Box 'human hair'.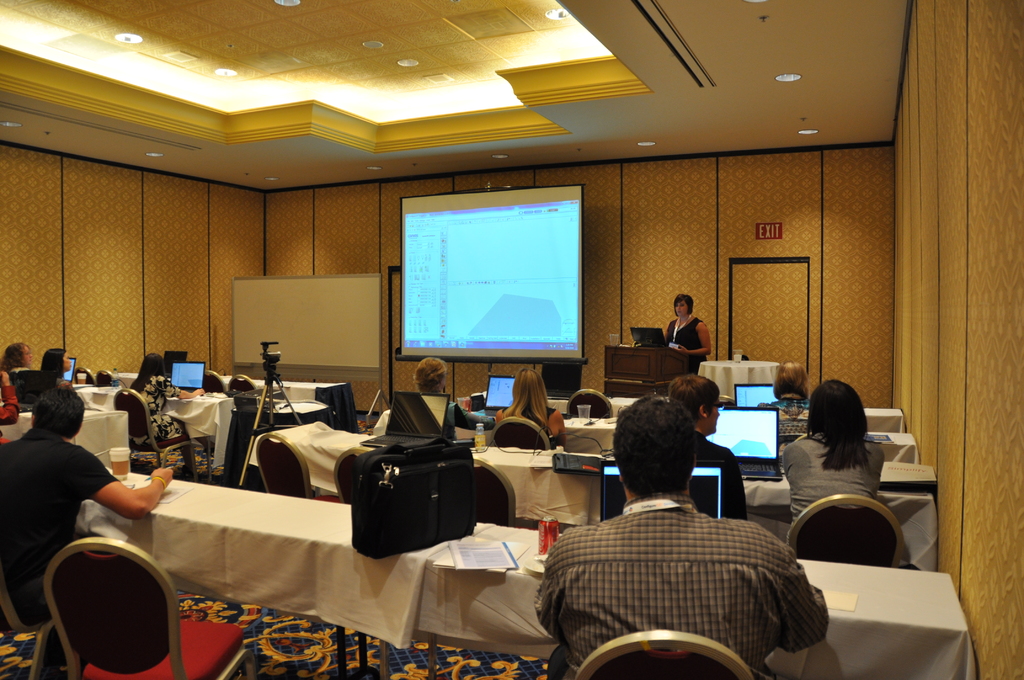
<box>772,359,808,400</box>.
